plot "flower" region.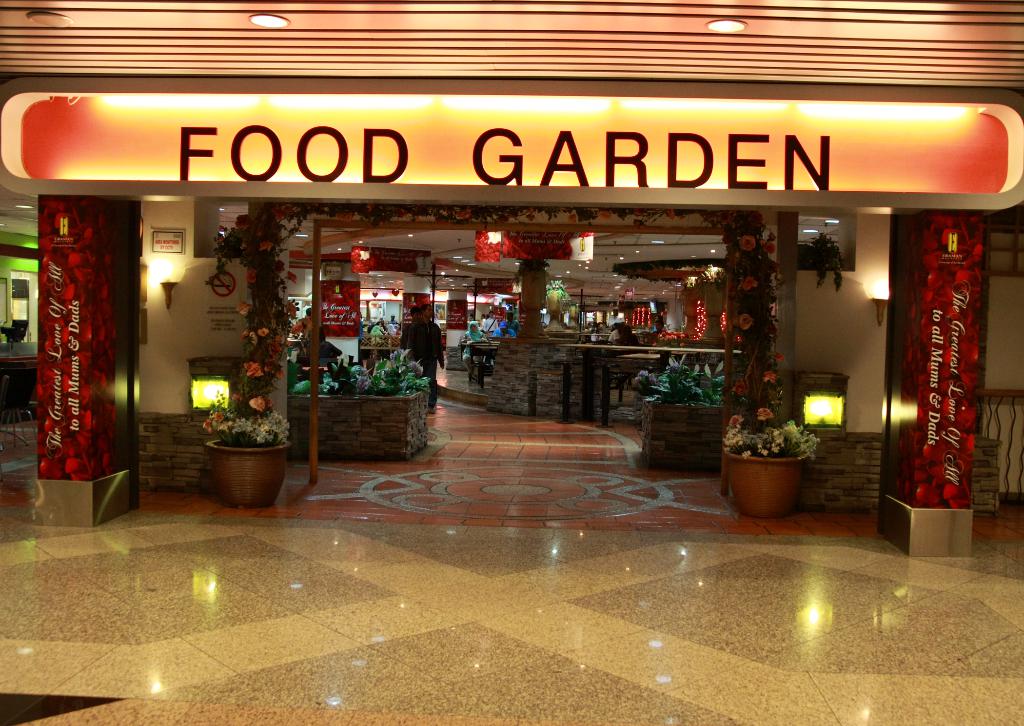
Plotted at 763:239:777:258.
